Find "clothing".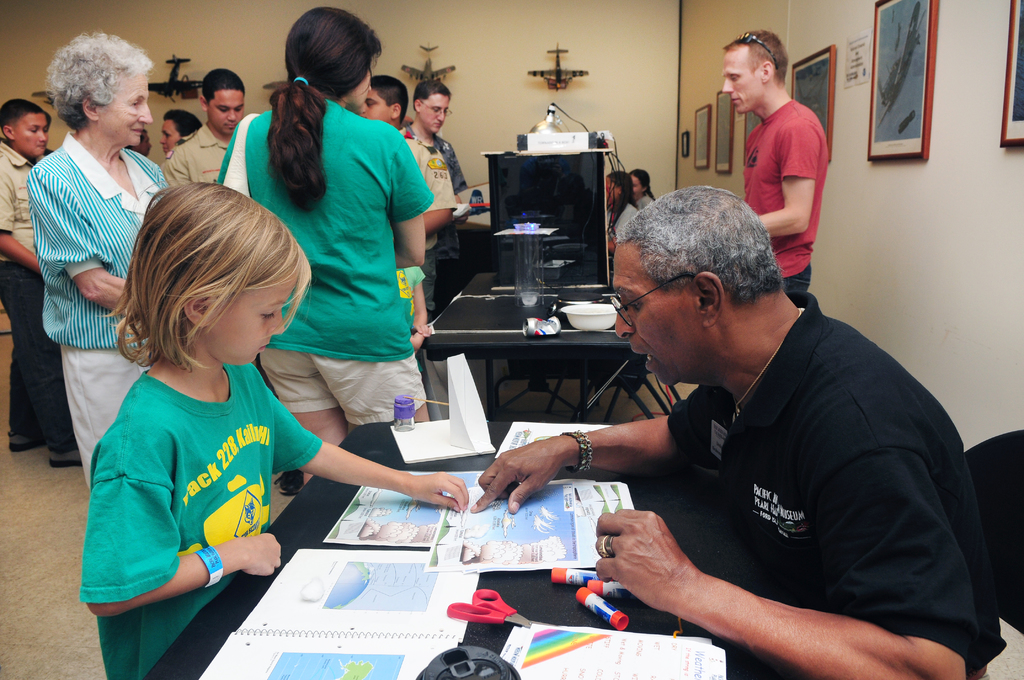
BBox(79, 364, 319, 679).
